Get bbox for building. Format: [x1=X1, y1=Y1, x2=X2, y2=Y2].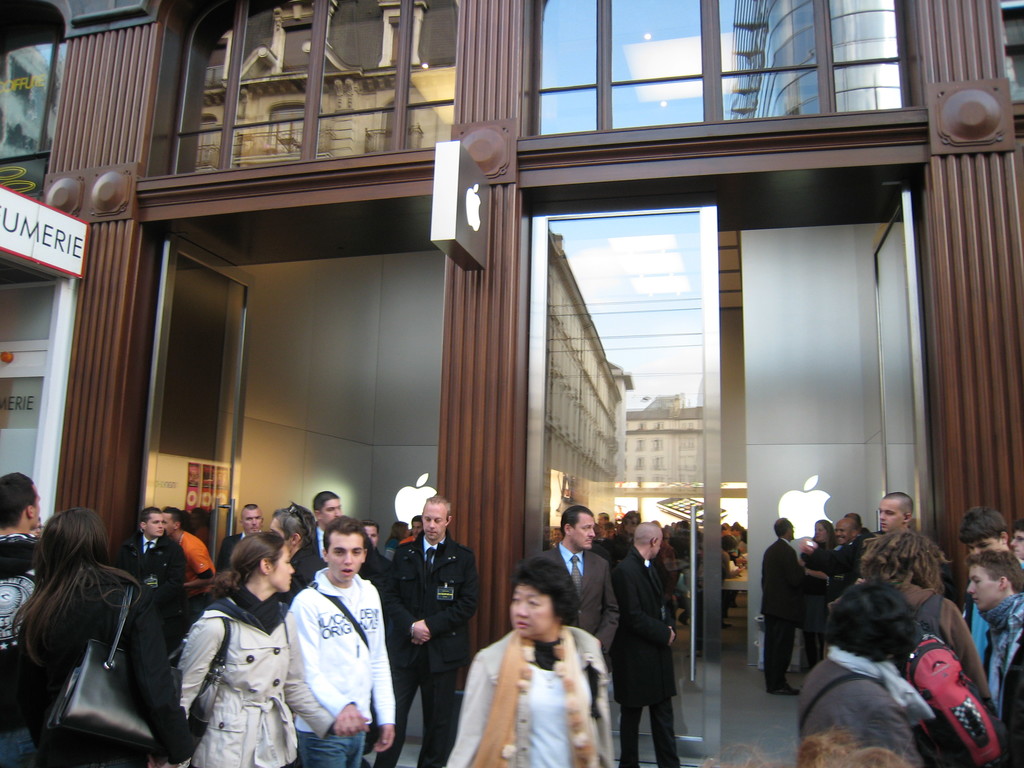
[x1=1, y1=0, x2=1023, y2=767].
